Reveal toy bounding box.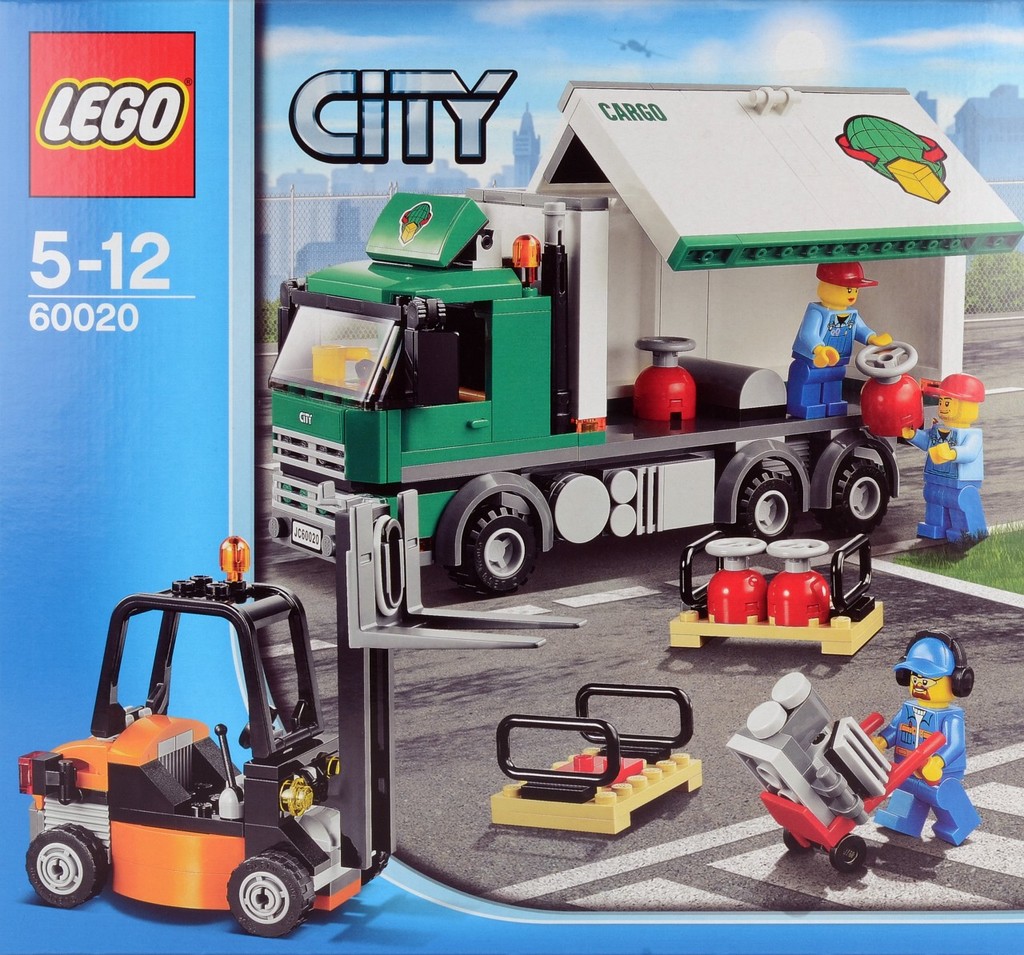
Revealed: <bbox>22, 535, 363, 938</bbox>.
